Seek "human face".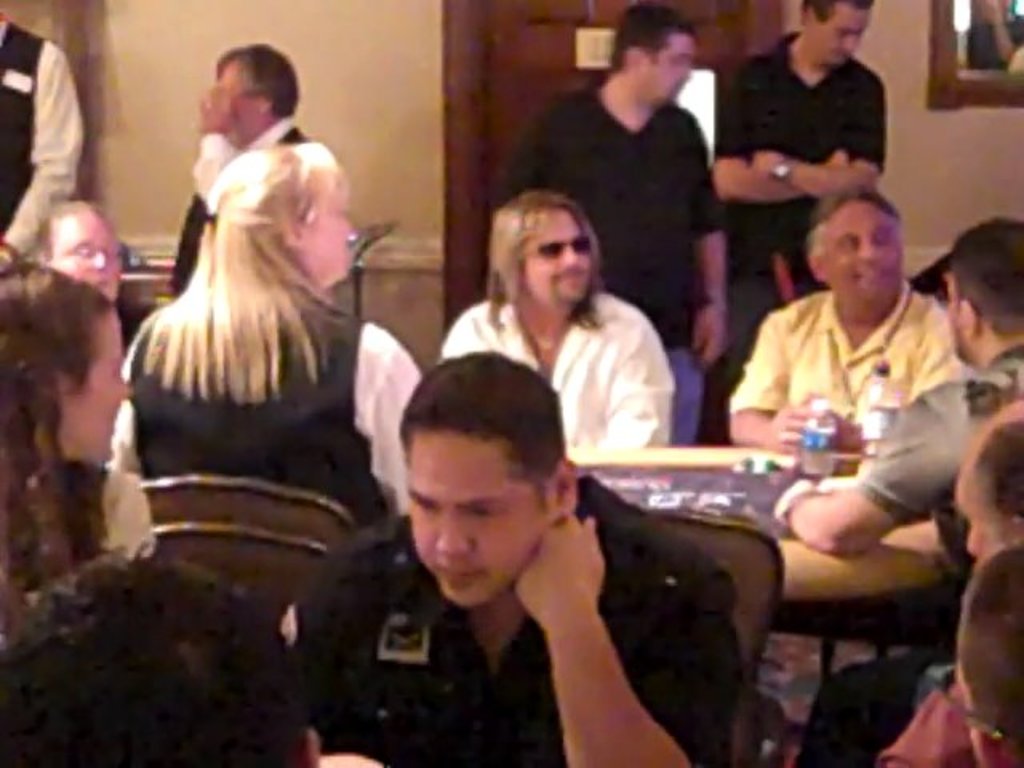
<bbox>810, 3, 867, 62</bbox>.
